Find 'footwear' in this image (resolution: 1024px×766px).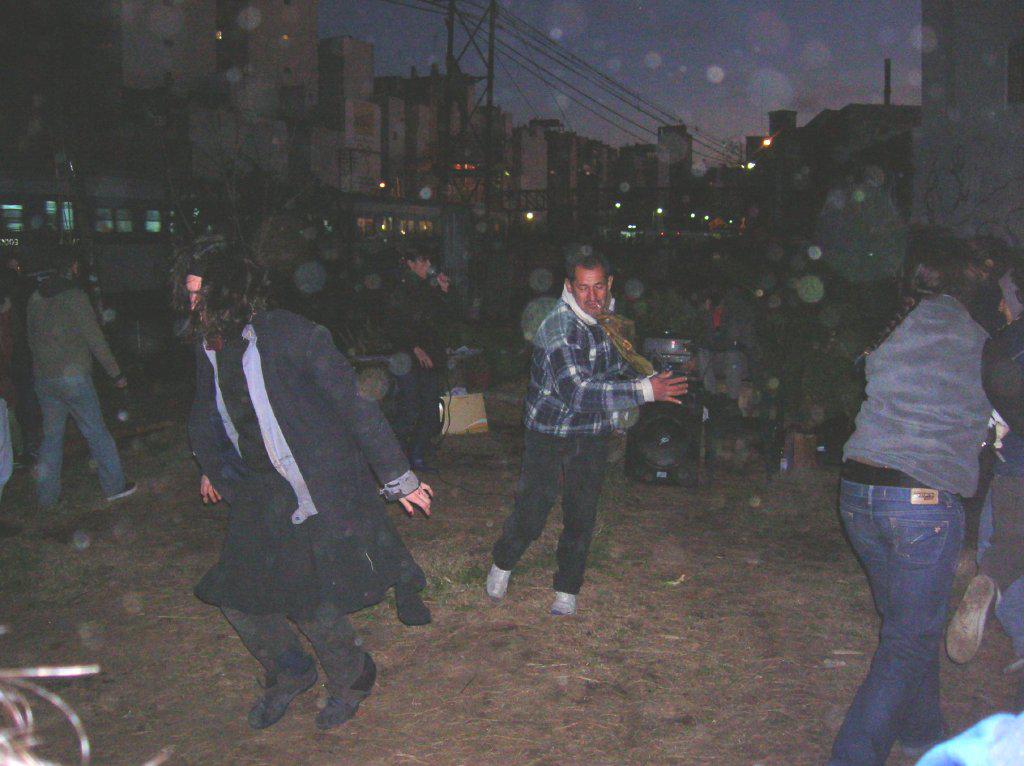
bbox=(551, 589, 579, 612).
